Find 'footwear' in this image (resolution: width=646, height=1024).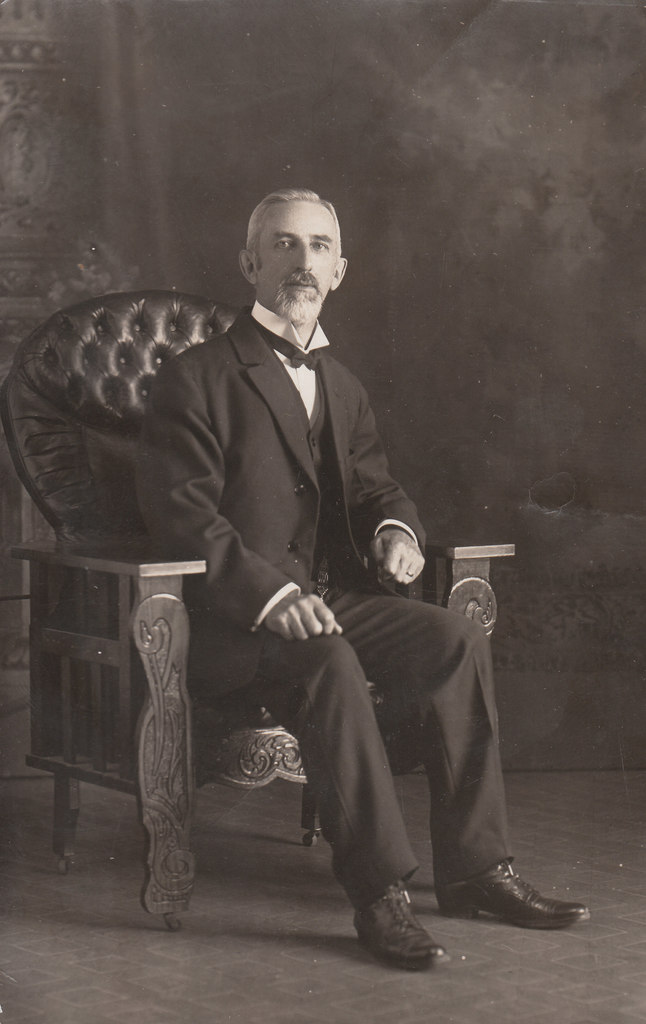
[left=348, top=877, right=453, bottom=977].
